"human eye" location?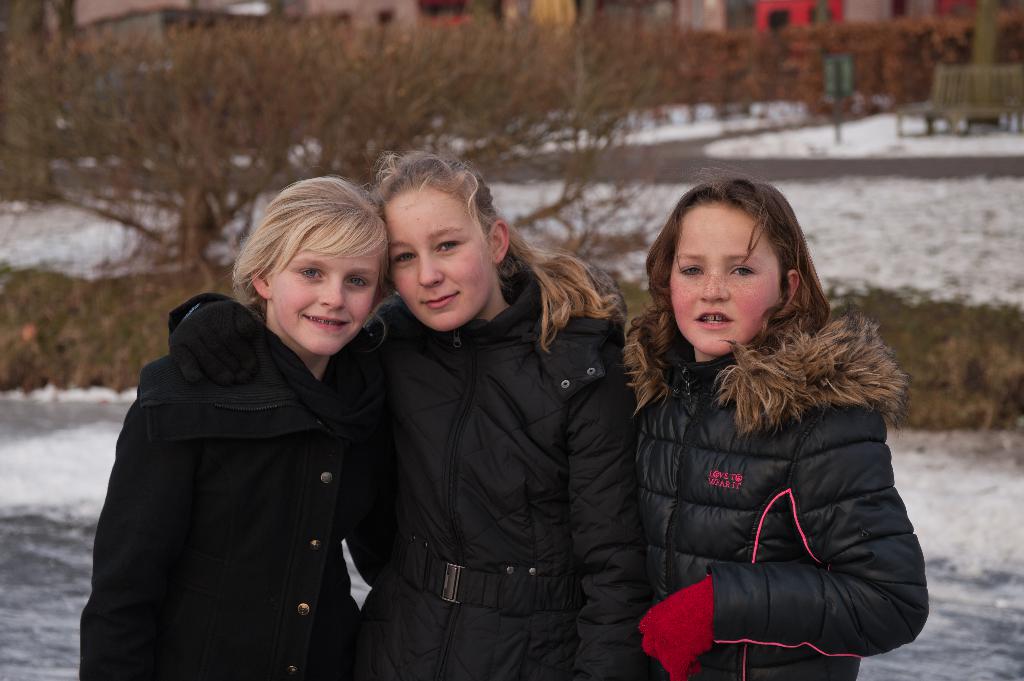
[388, 249, 420, 269]
